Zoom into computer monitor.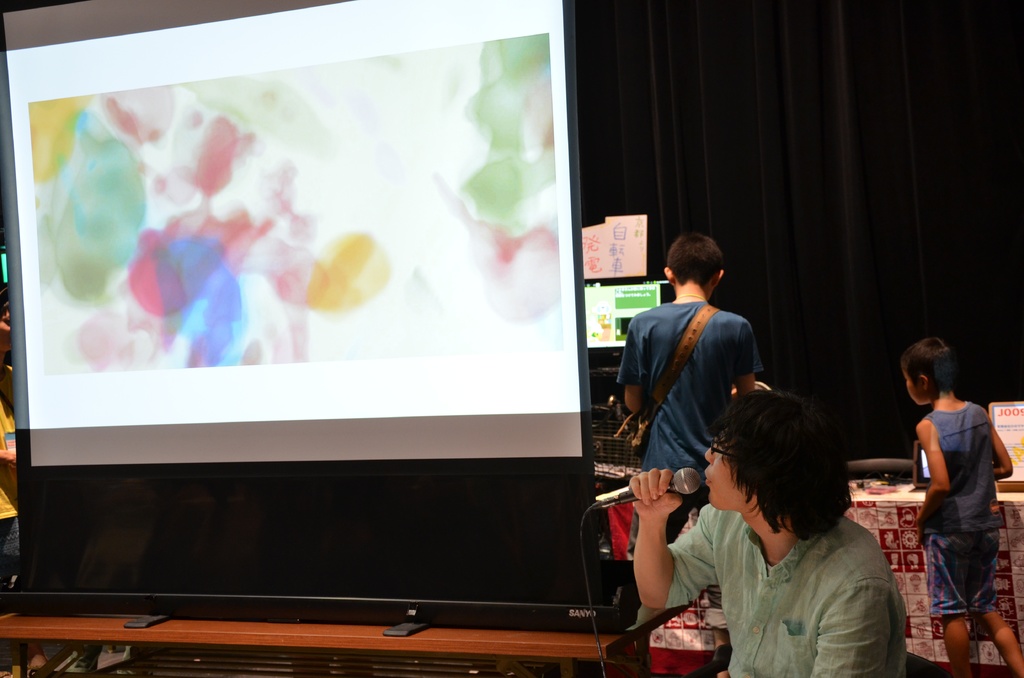
Zoom target: locate(573, 264, 682, 375).
